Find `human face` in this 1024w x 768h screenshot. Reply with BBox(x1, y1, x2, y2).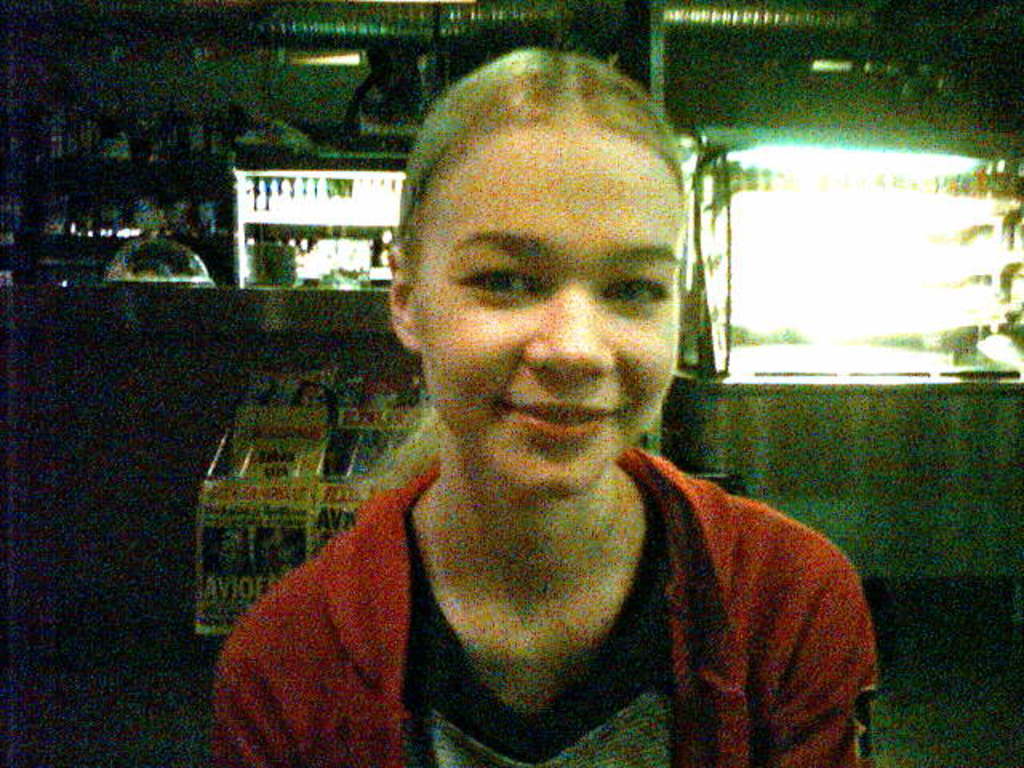
BBox(413, 133, 677, 498).
